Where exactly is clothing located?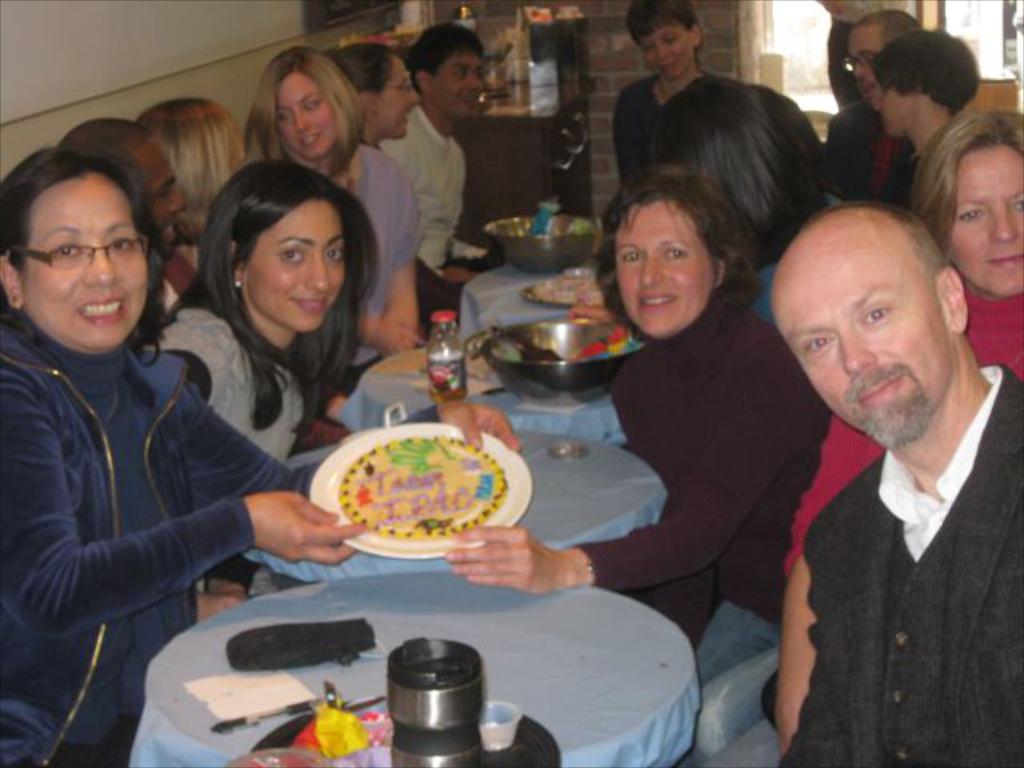
Its bounding box is detection(822, 0, 909, 106).
